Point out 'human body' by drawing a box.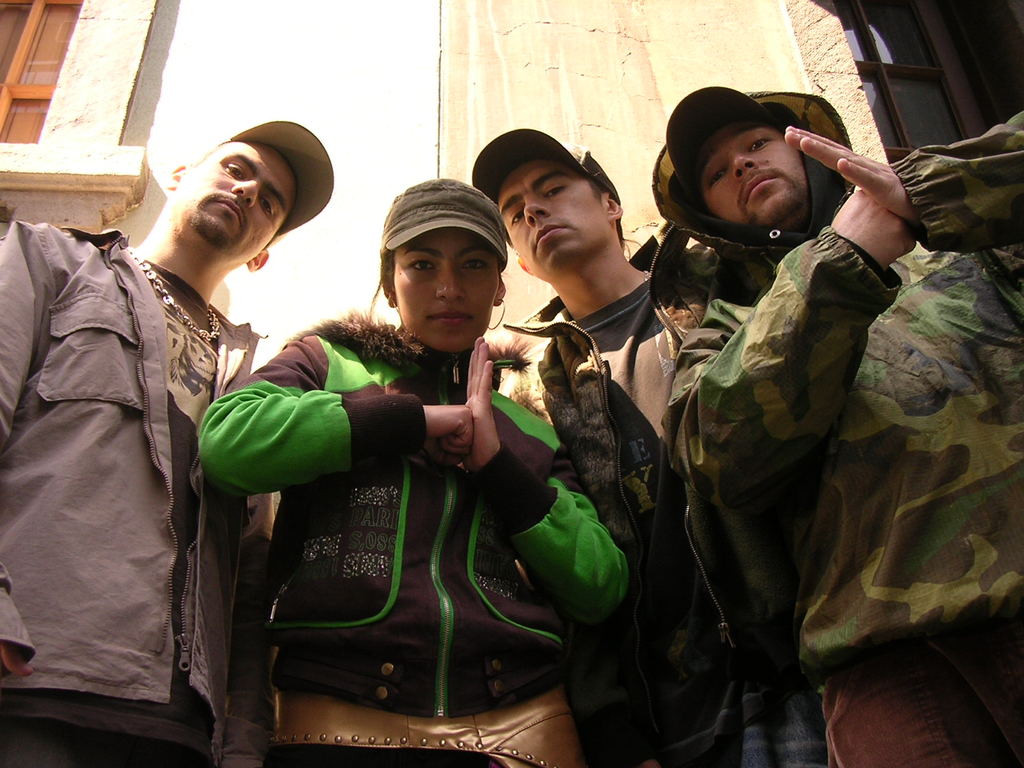
<bbox>0, 114, 344, 767</bbox>.
